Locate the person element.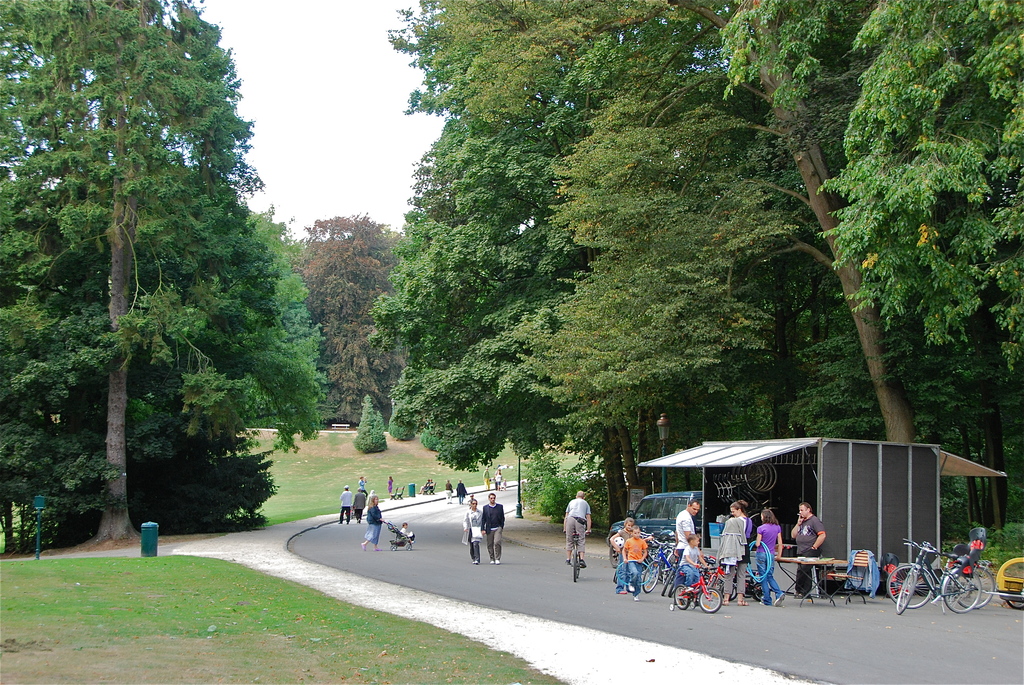
Element bbox: [397, 519, 412, 540].
